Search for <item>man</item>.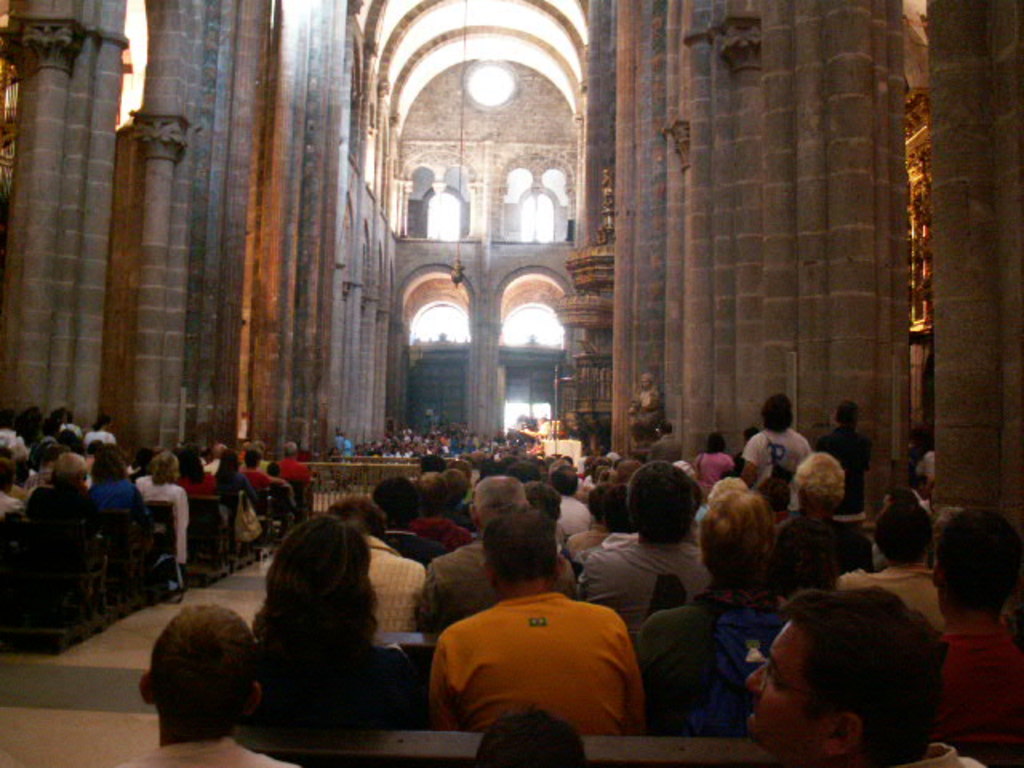
Found at 733/429/765/467.
